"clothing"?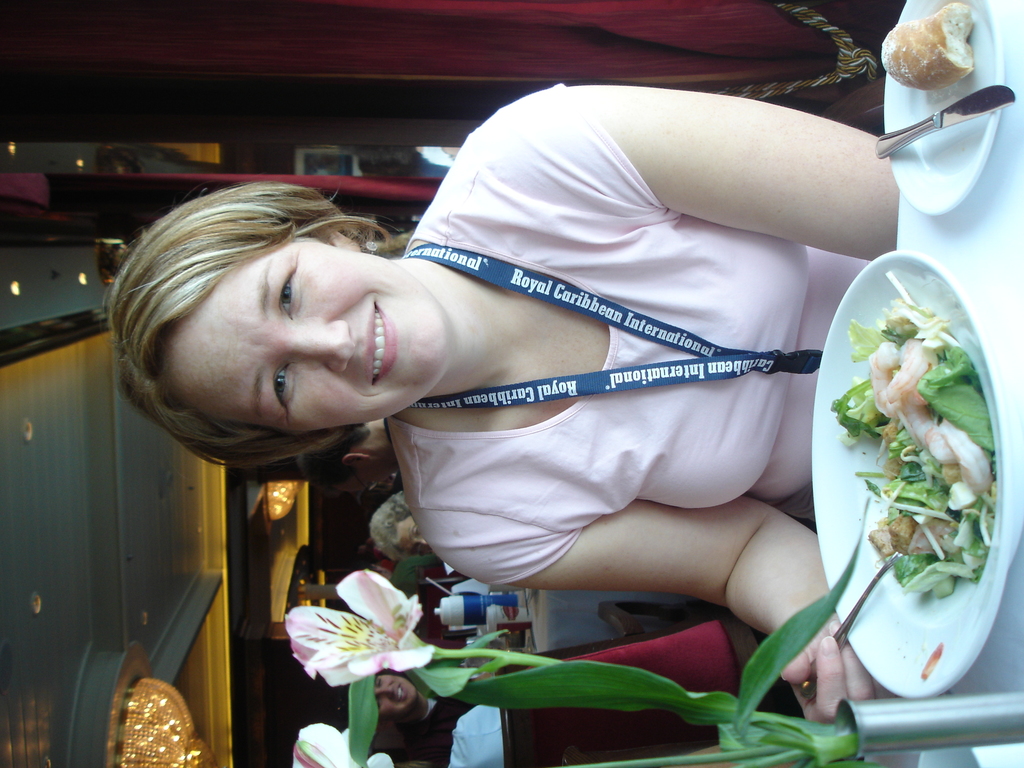
(x1=415, y1=688, x2=473, y2=767)
